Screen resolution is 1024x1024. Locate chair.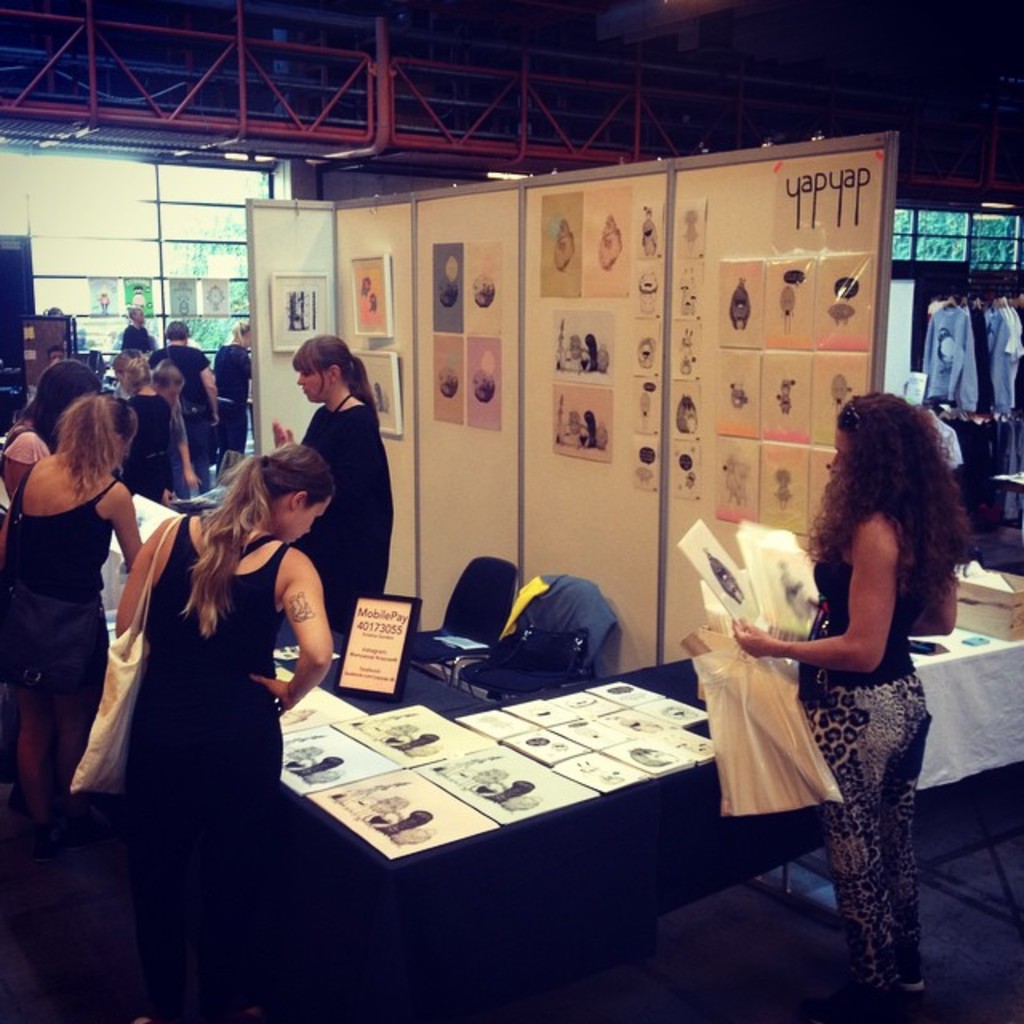
bbox(469, 571, 610, 712).
